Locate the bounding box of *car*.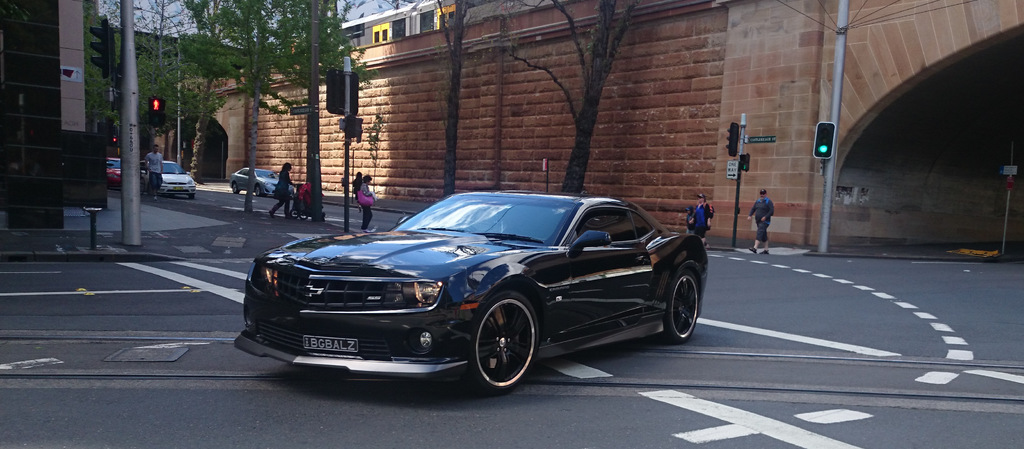
Bounding box: 229/183/718/388.
